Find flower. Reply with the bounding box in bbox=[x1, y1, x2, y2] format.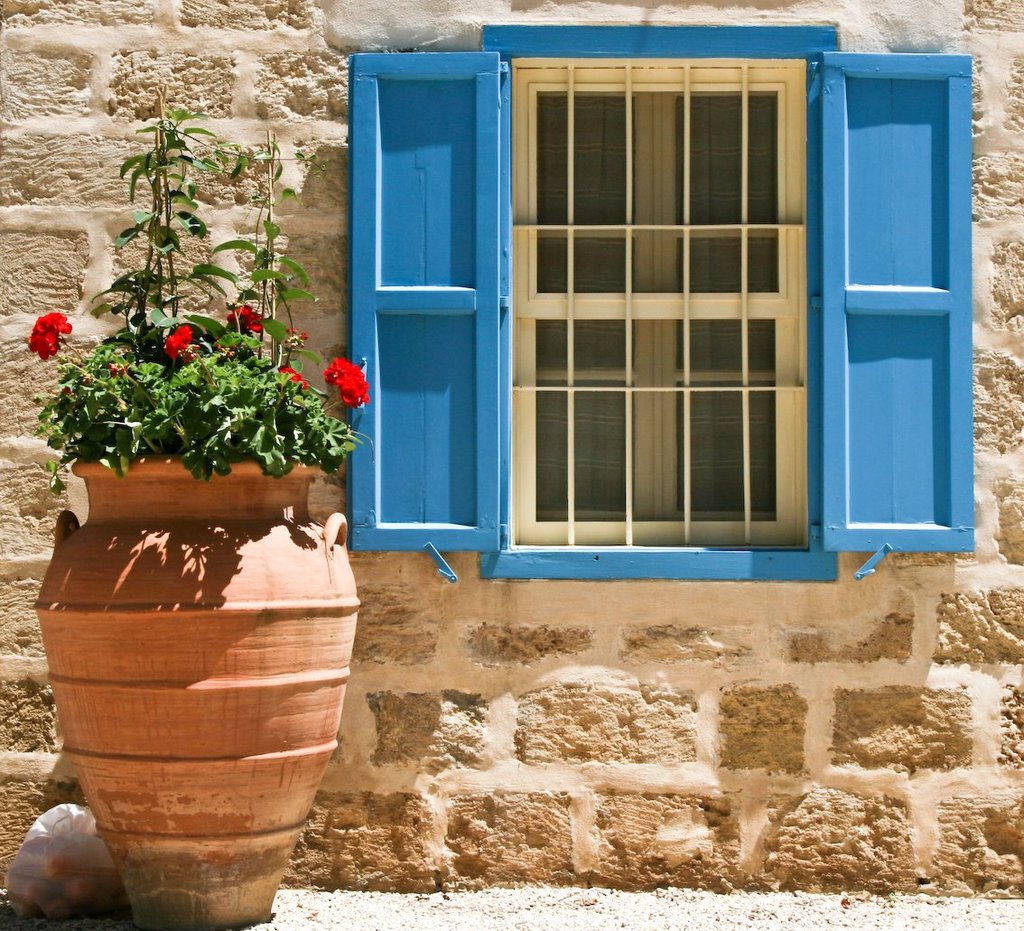
bbox=[272, 364, 312, 393].
